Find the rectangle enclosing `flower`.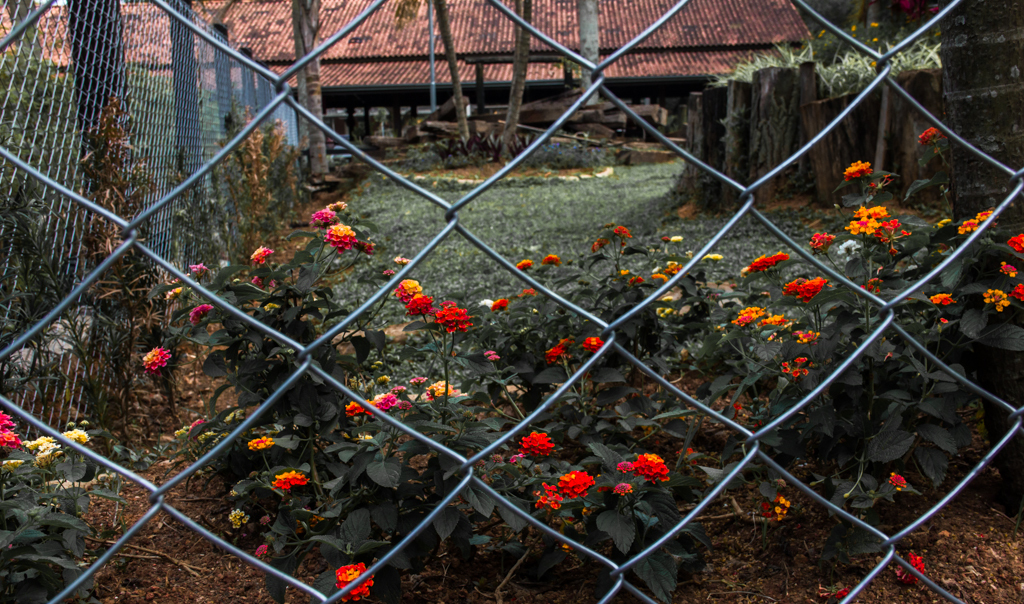
box=[541, 248, 562, 262].
